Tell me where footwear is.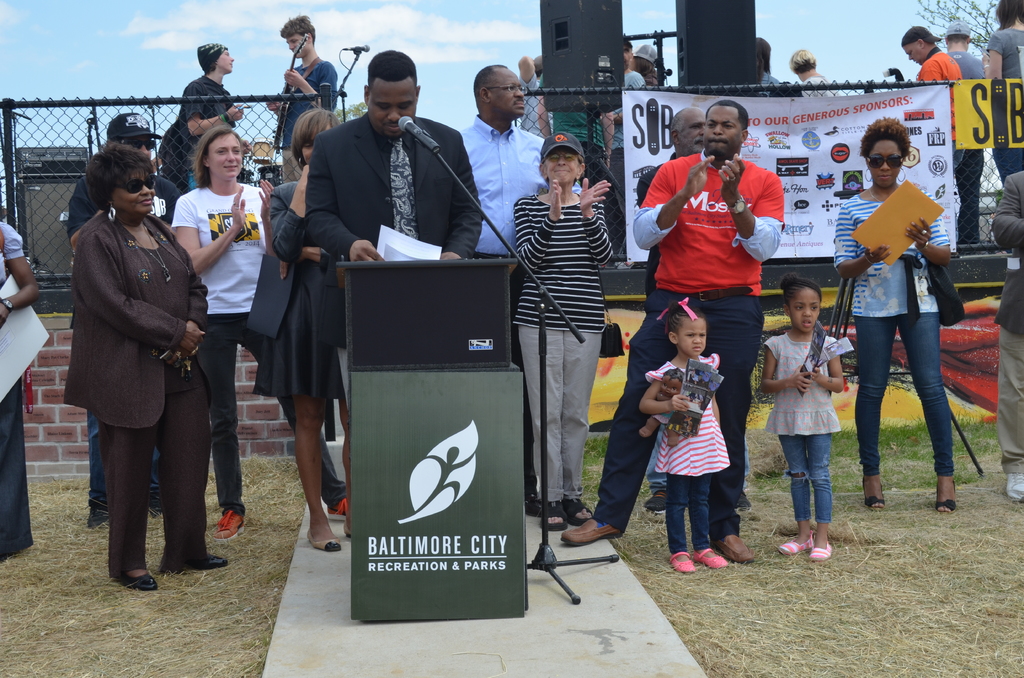
footwear is at <bbox>662, 553, 698, 572</bbox>.
